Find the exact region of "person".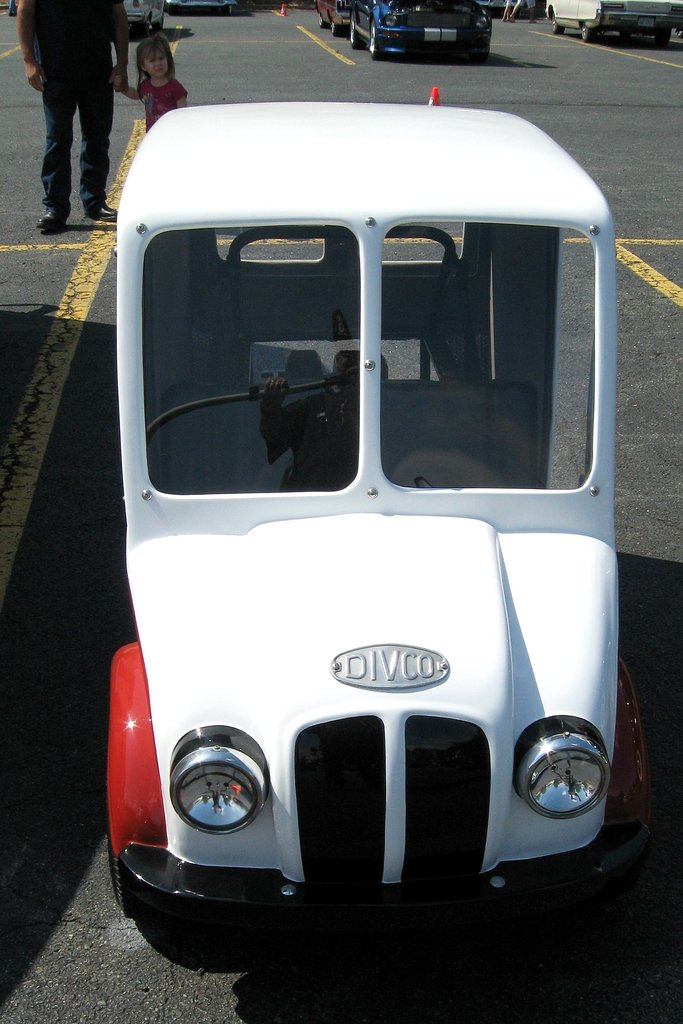
Exact region: 19/0/120/216.
